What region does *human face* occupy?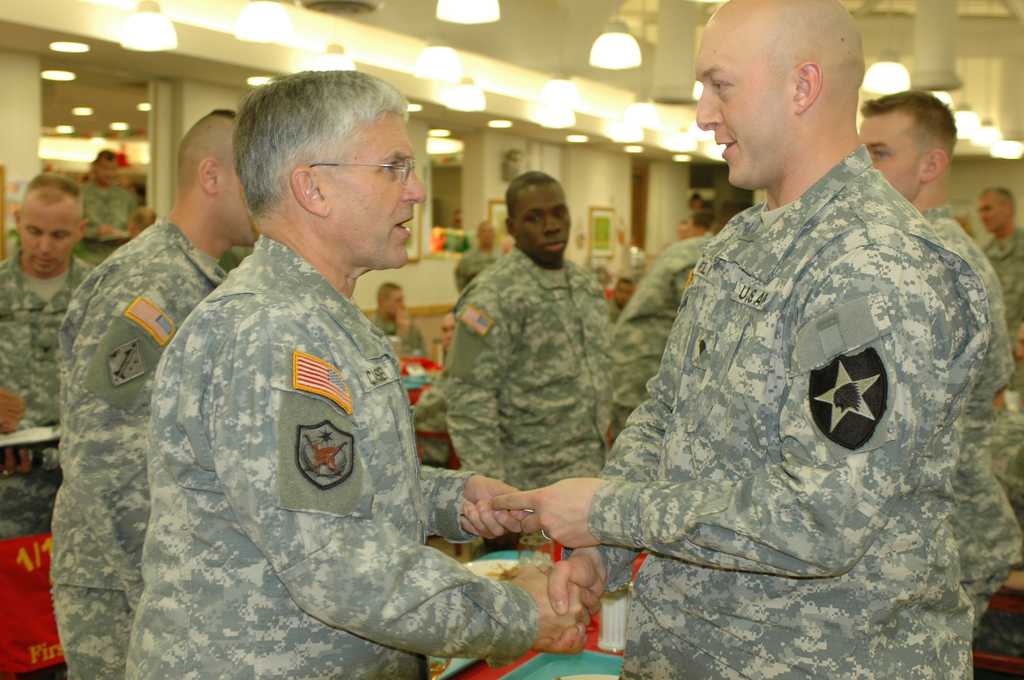
19,201,77,275.
